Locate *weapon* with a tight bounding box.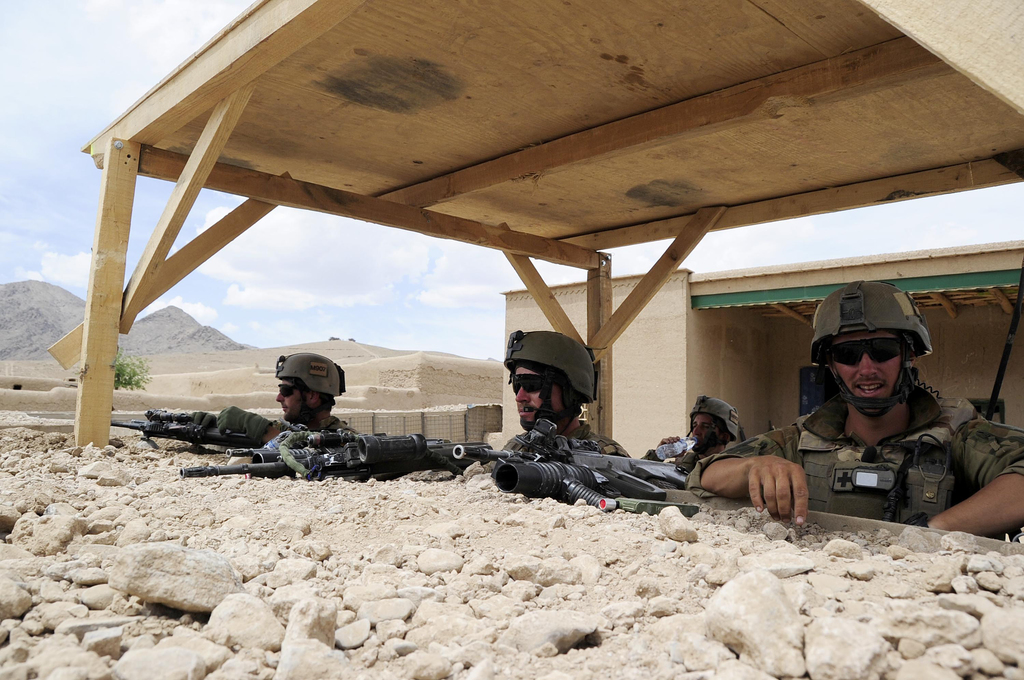
504 434 681 513.
